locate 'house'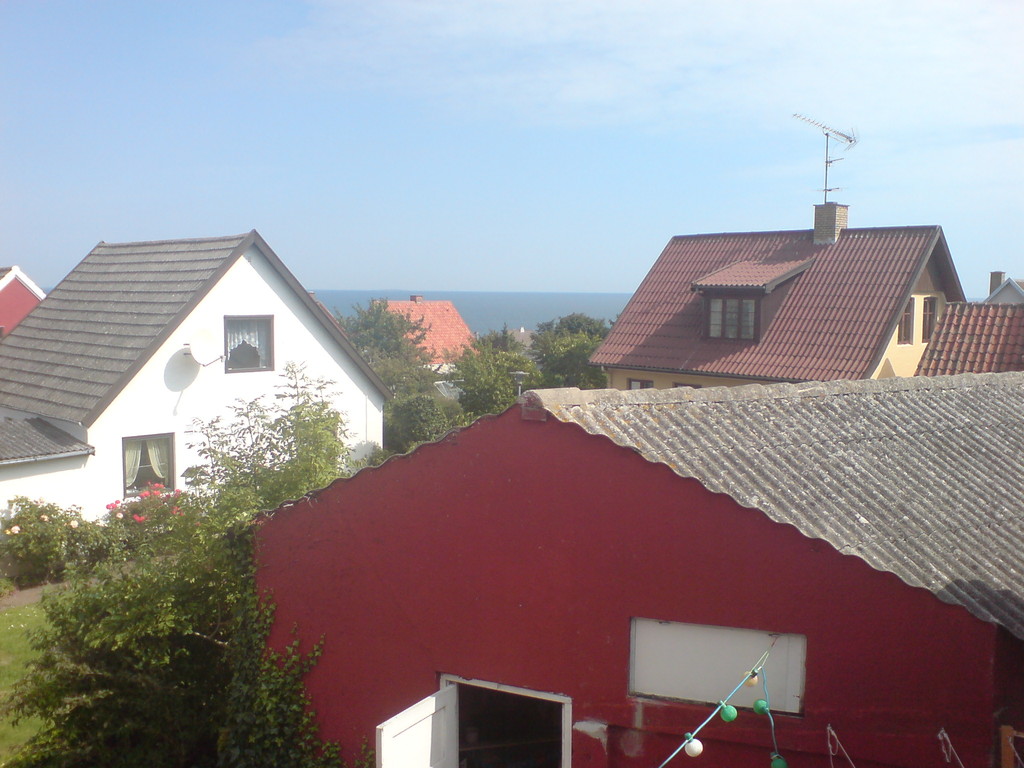
crop(585, 199, 972, 392)
